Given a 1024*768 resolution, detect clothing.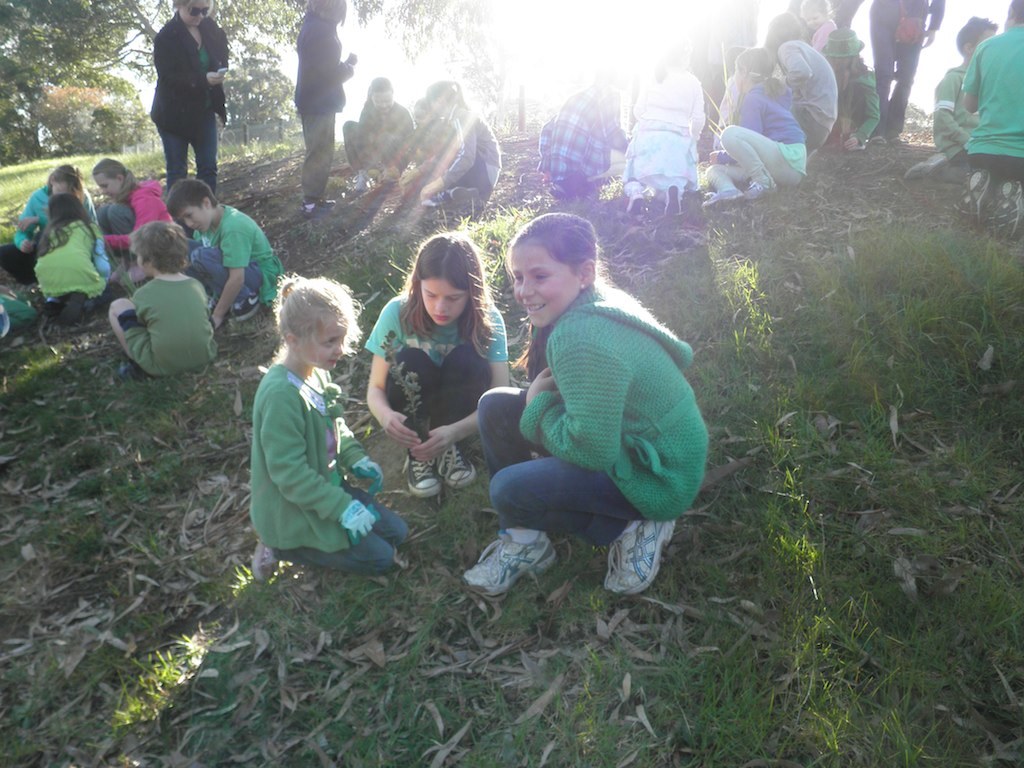
(left=149, top=11, right=231, bottom=195).
